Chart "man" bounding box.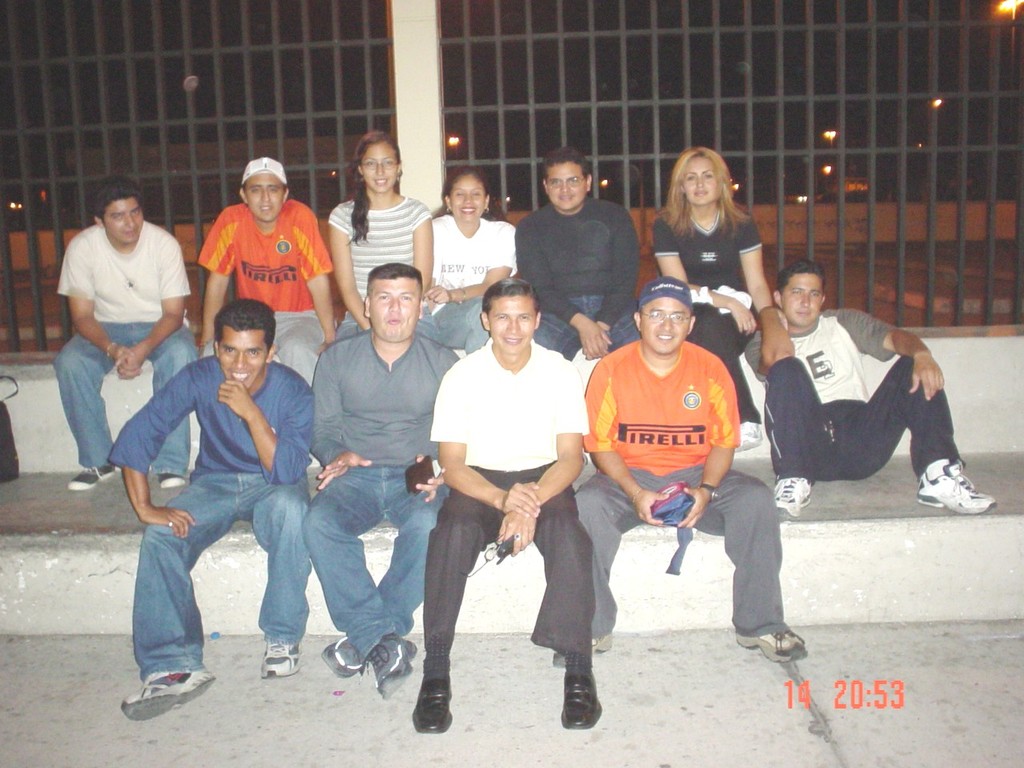
Charted: [115, 280, 329, 692].
